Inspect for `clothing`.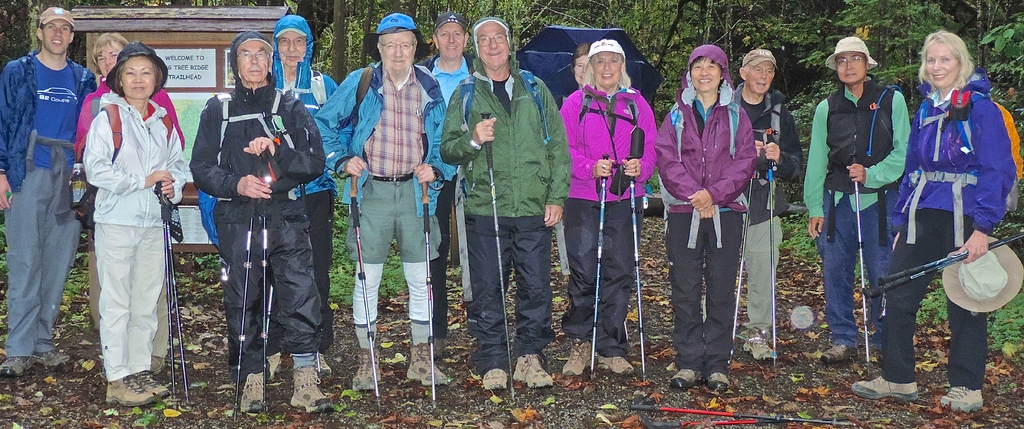
Inspection: detection(541, 76, 641, 368).
